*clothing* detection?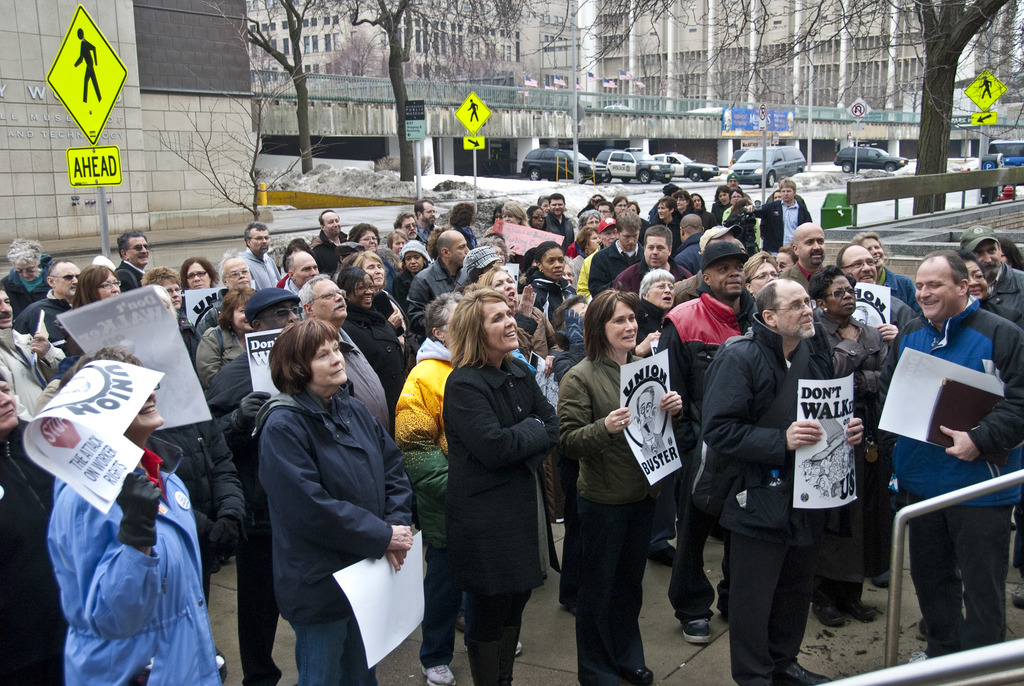
(left=721, top=201, right=750, bottom=227)
